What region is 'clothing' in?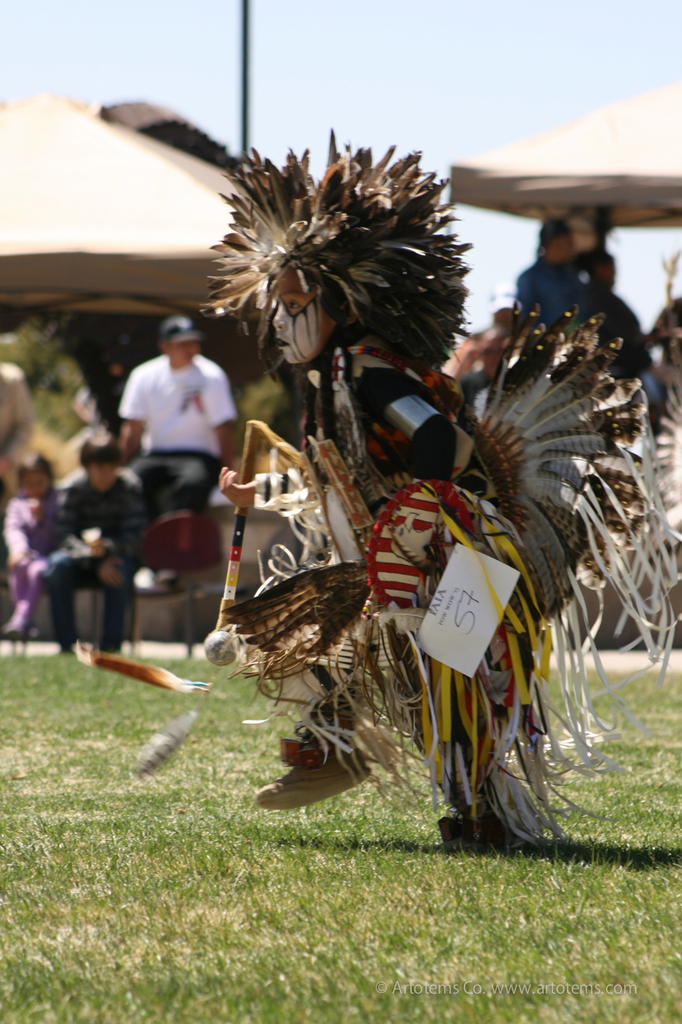
(left=492, top=247, right=599, bottom=397).
